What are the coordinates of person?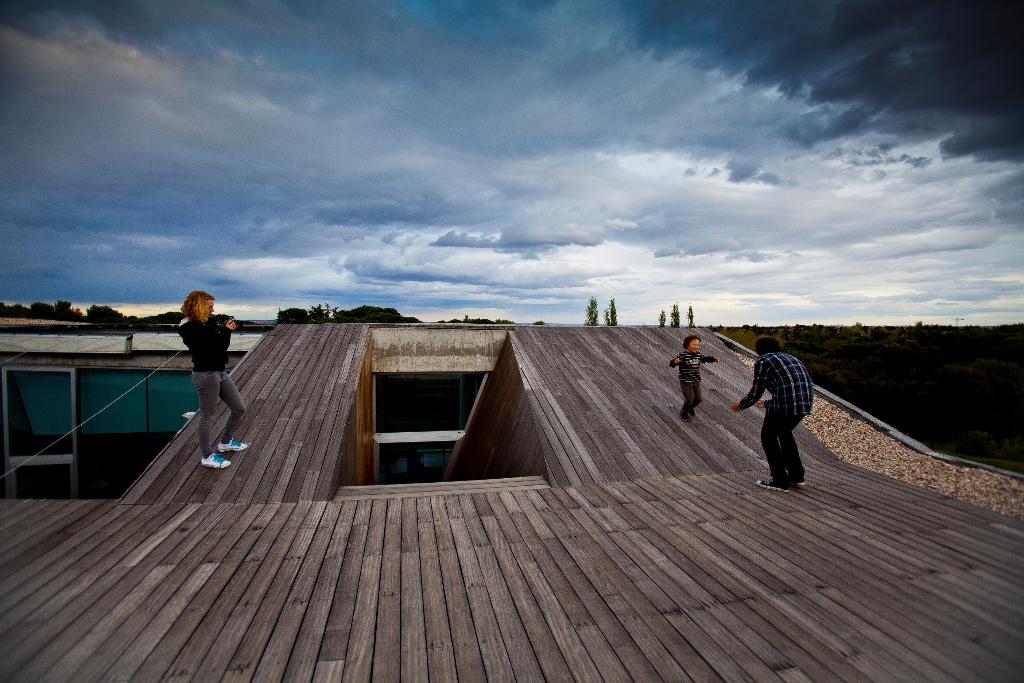
[left=725, top=333, right=812, bottom=497].
